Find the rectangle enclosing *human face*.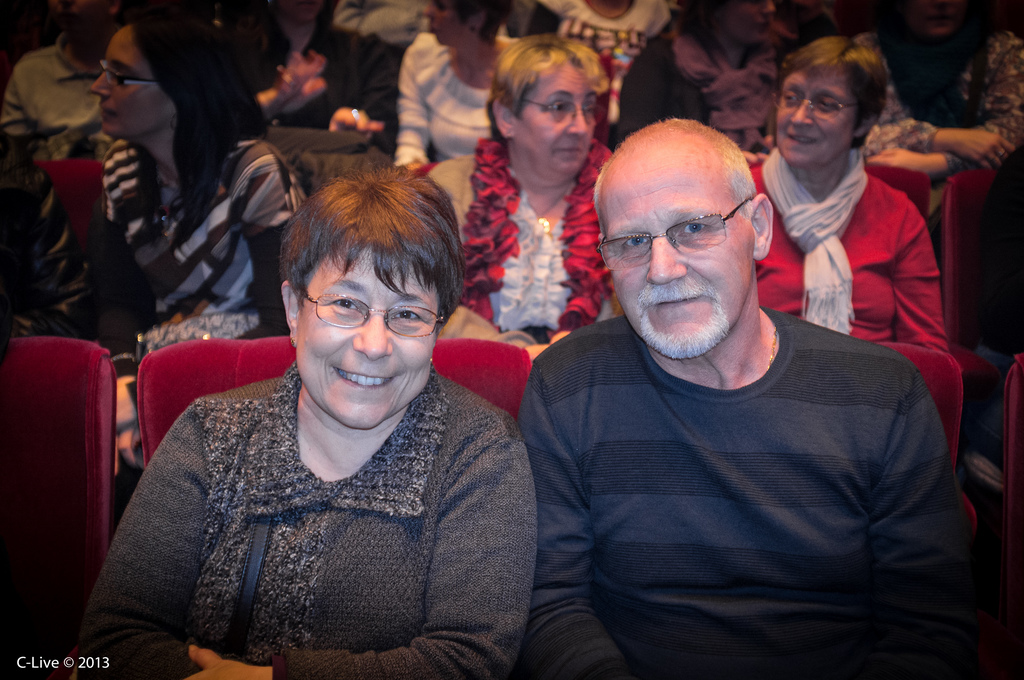
{"left": 92, "top": 26, "right": 184, "bottom": 143}.
